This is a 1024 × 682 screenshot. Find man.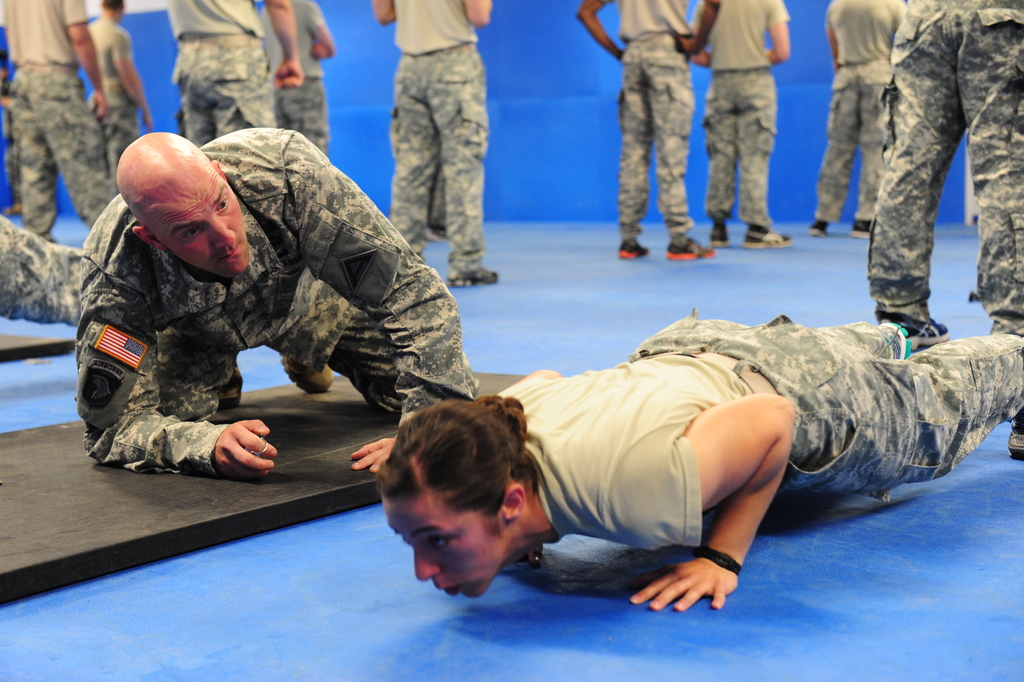
Bounding box: pyautogui.locateOnScreen(0, 0, 110, 232).
